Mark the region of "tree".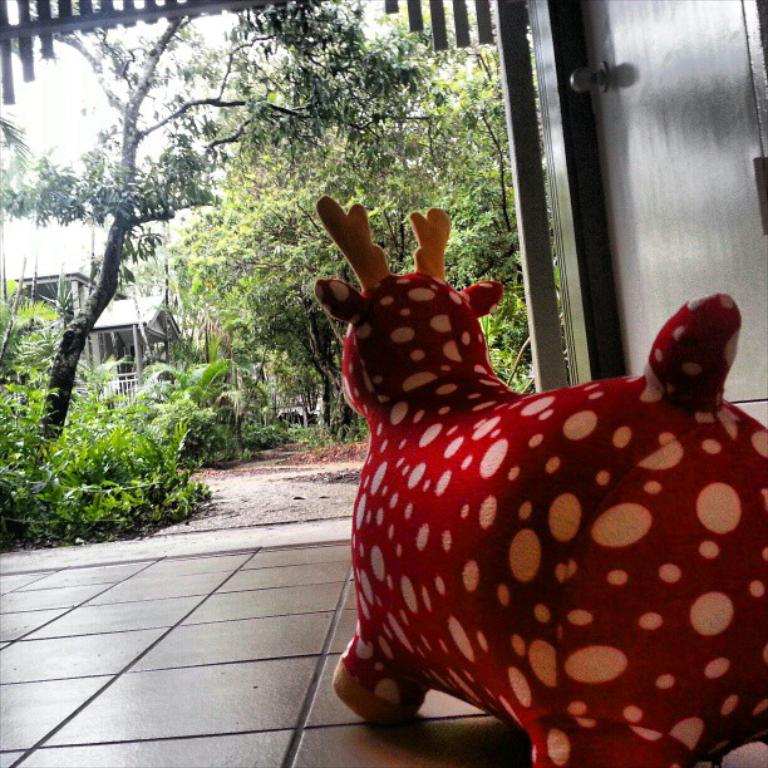
Region: <region>11, 31, 379, 473</region>.
